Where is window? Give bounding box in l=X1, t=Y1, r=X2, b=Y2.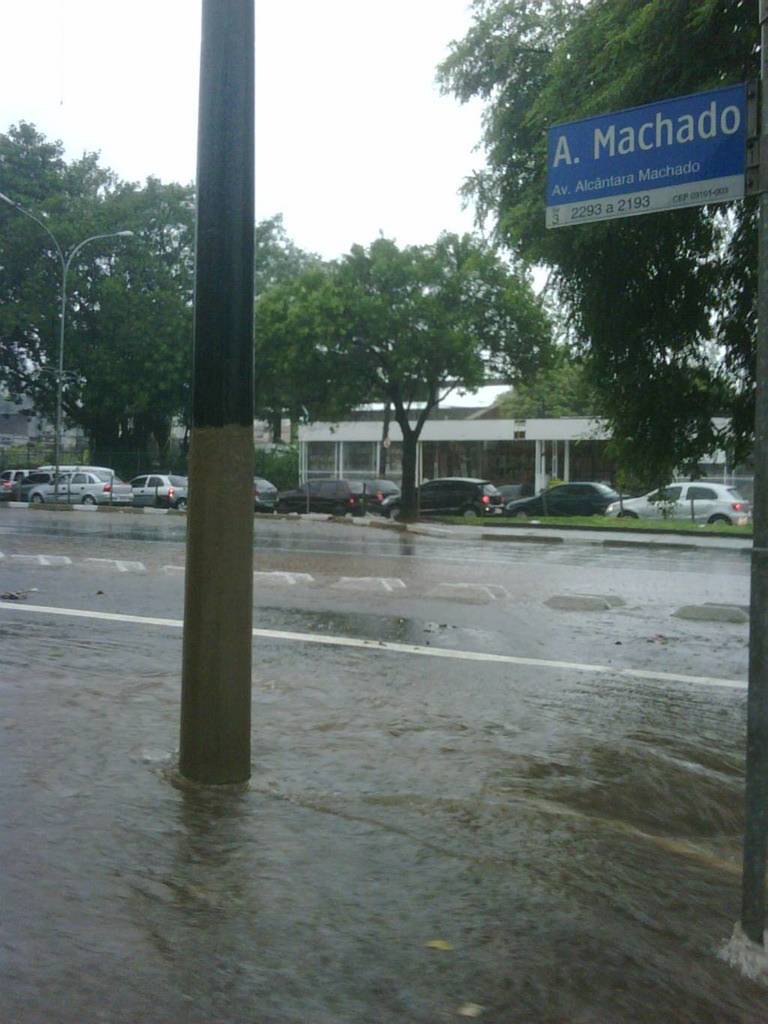
l=649, t=483, r=683, b=499.
